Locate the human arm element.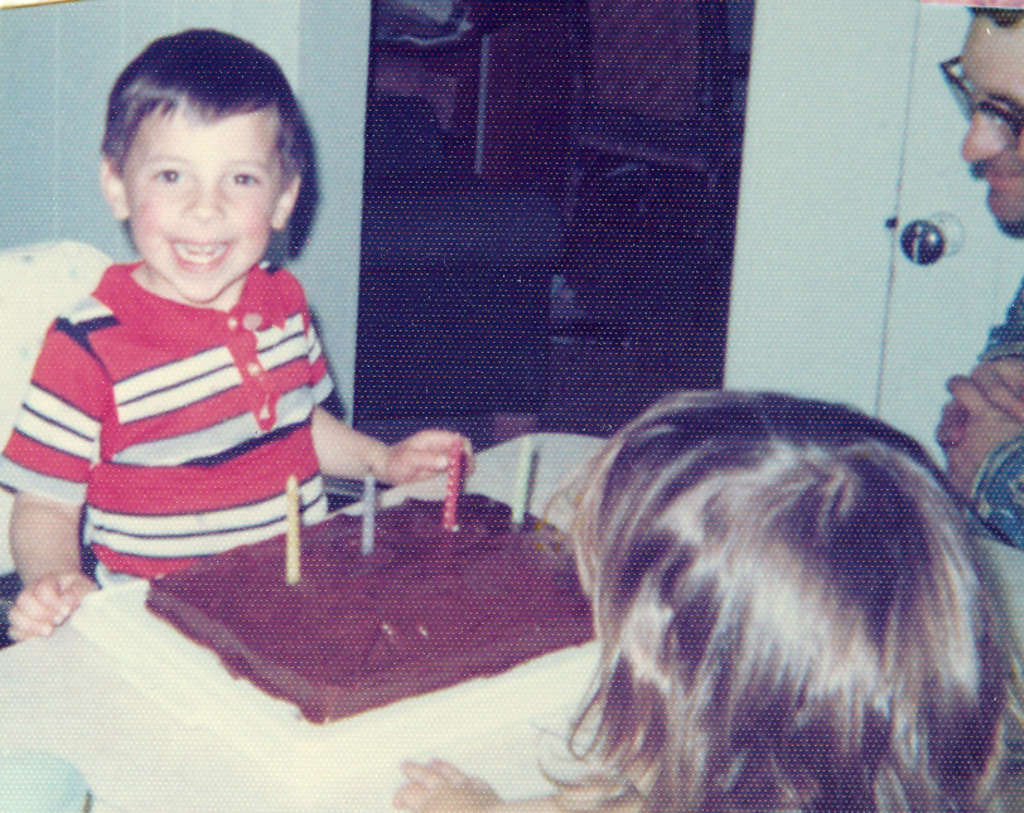
Element bbox: left=5, top=325, right=100, bottom=650.
